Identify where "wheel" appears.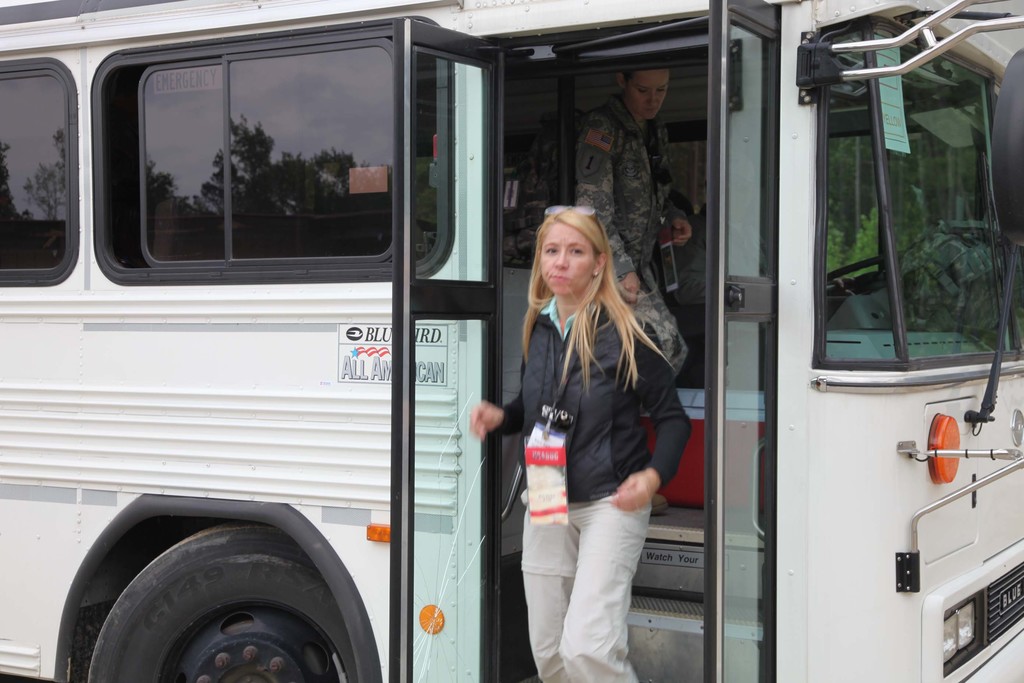
Appears at 81, 534, 365, 678.
